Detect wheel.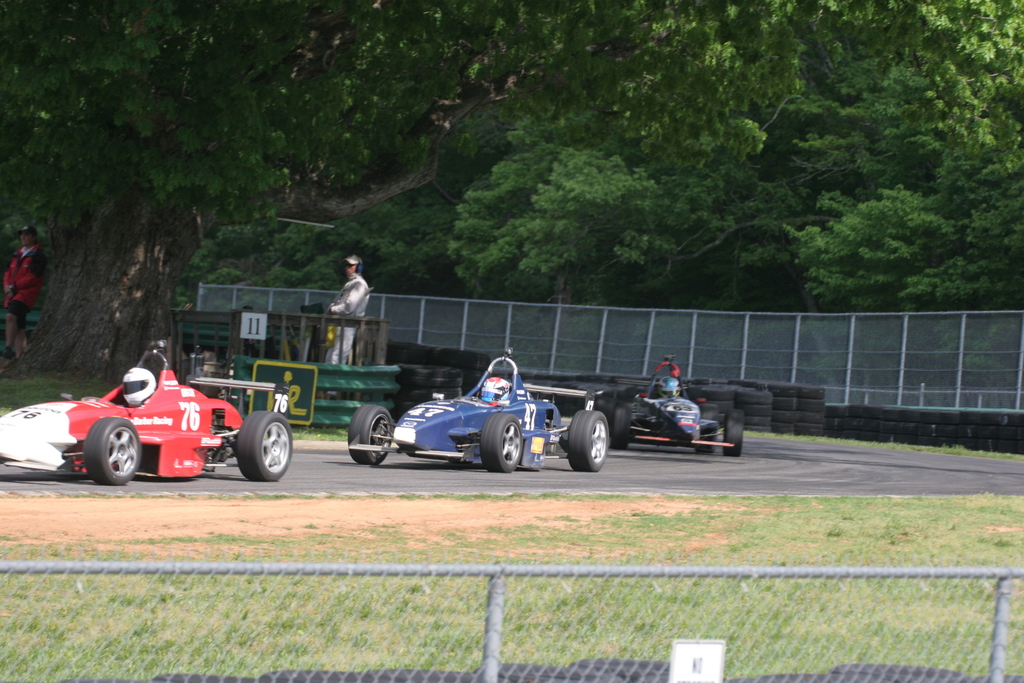
Detected at l=697, t=402, r=723, b=456.
